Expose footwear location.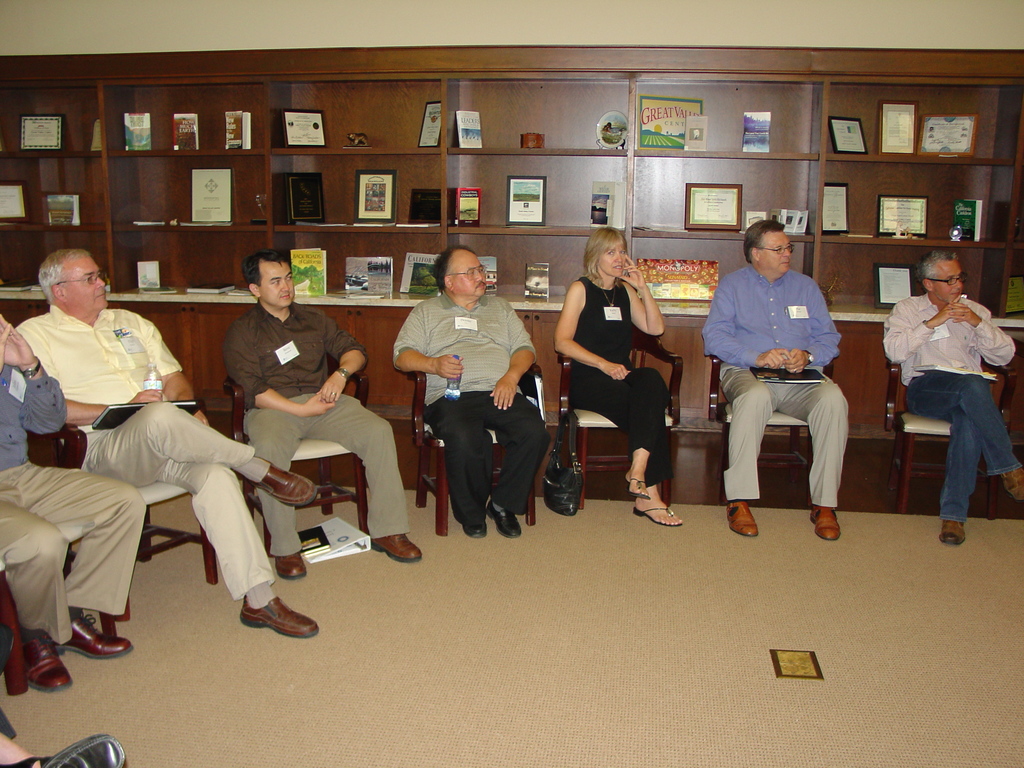
Exposed at detection(632, 506, 682, 529).
